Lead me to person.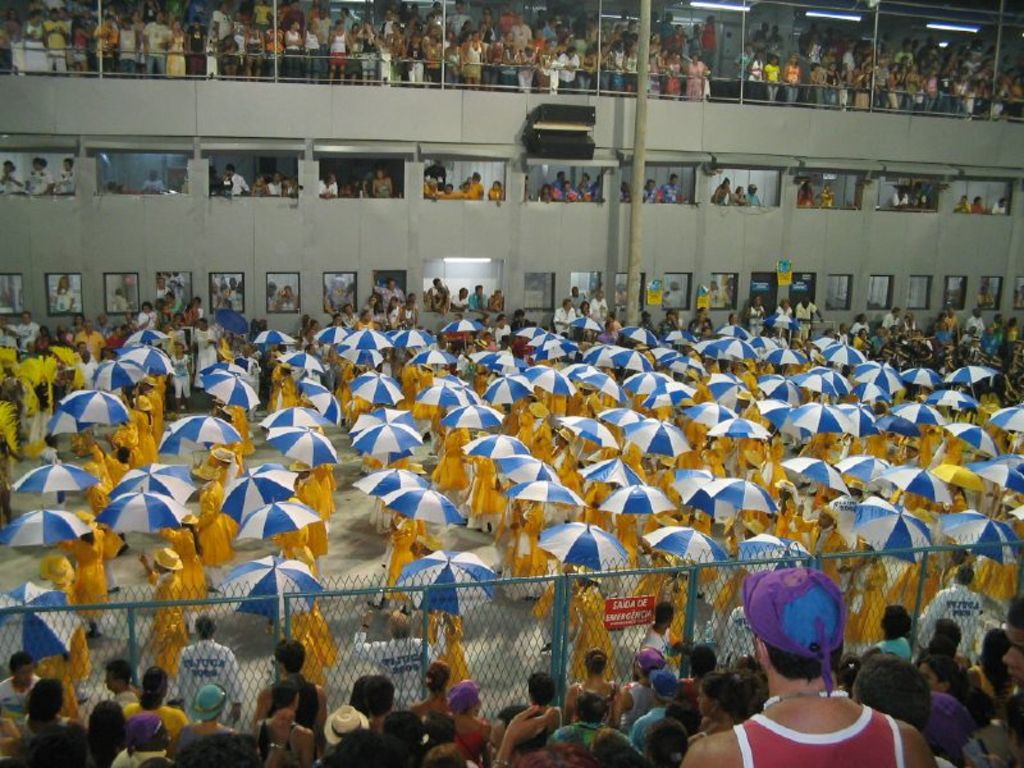
Lead to Rect(675, 564, 941, 767).
